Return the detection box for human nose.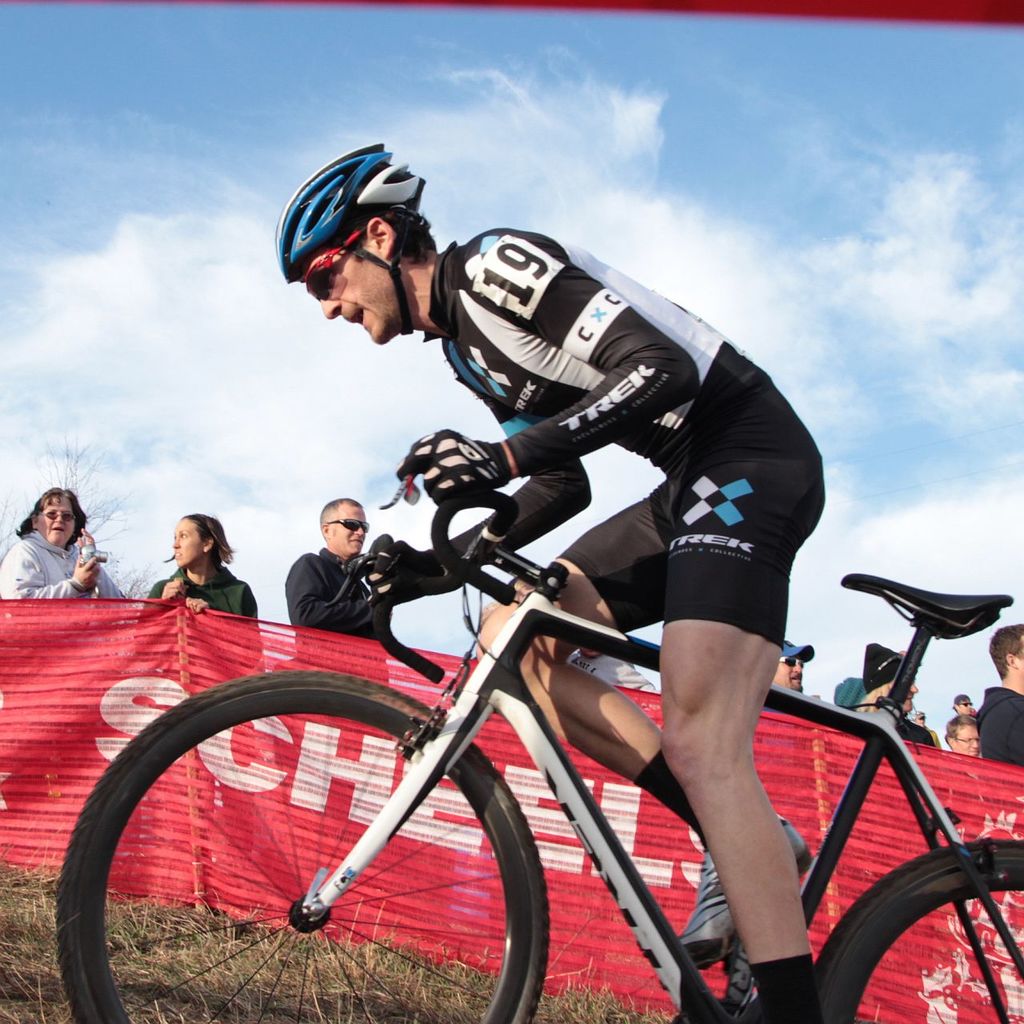
crop(793, 662, 806, 676).
